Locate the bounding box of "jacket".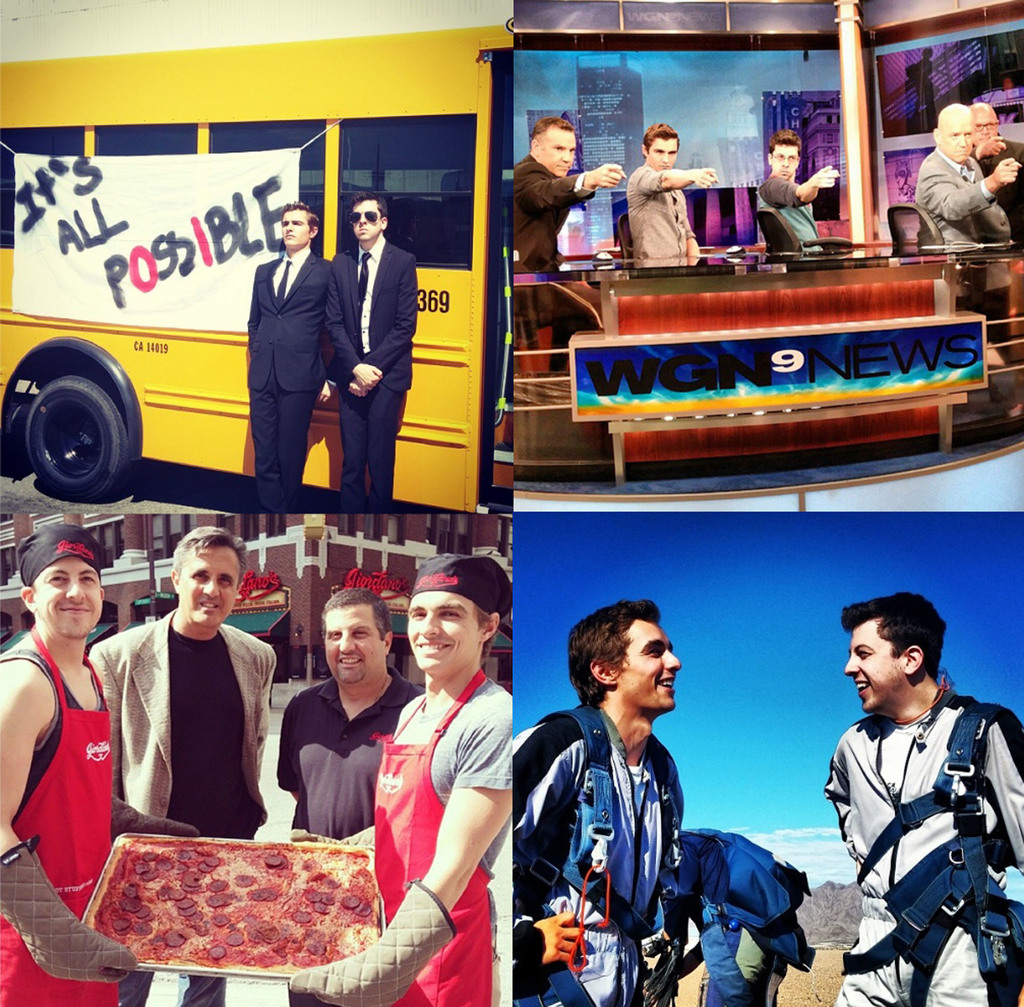
Bounding box: 831 679 1023 1006.
